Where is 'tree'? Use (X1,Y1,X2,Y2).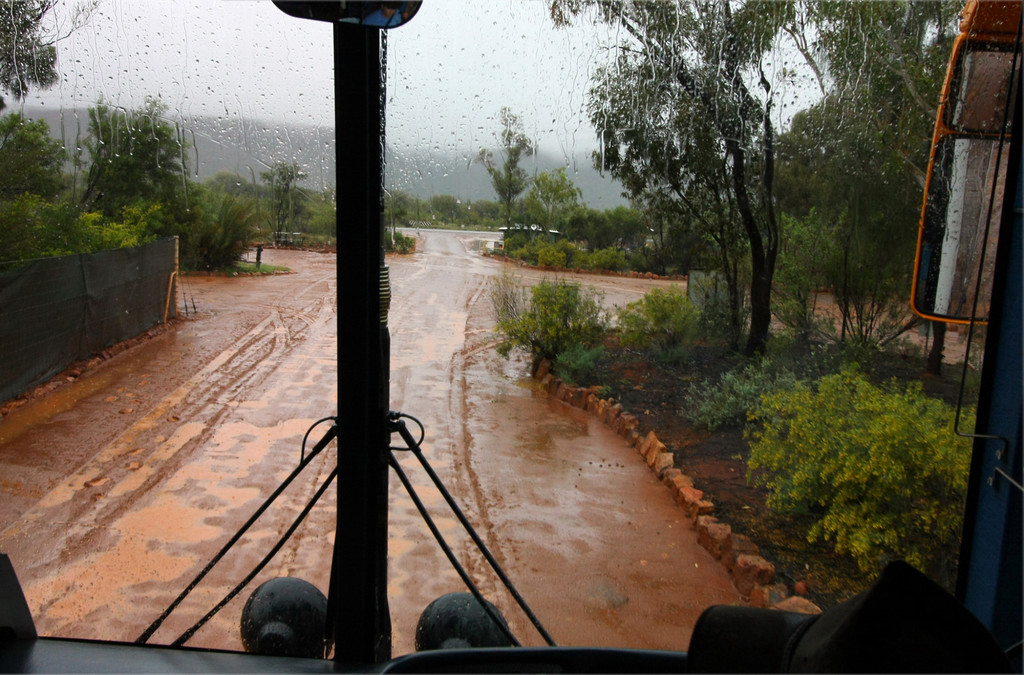
(77,111,181,211).
